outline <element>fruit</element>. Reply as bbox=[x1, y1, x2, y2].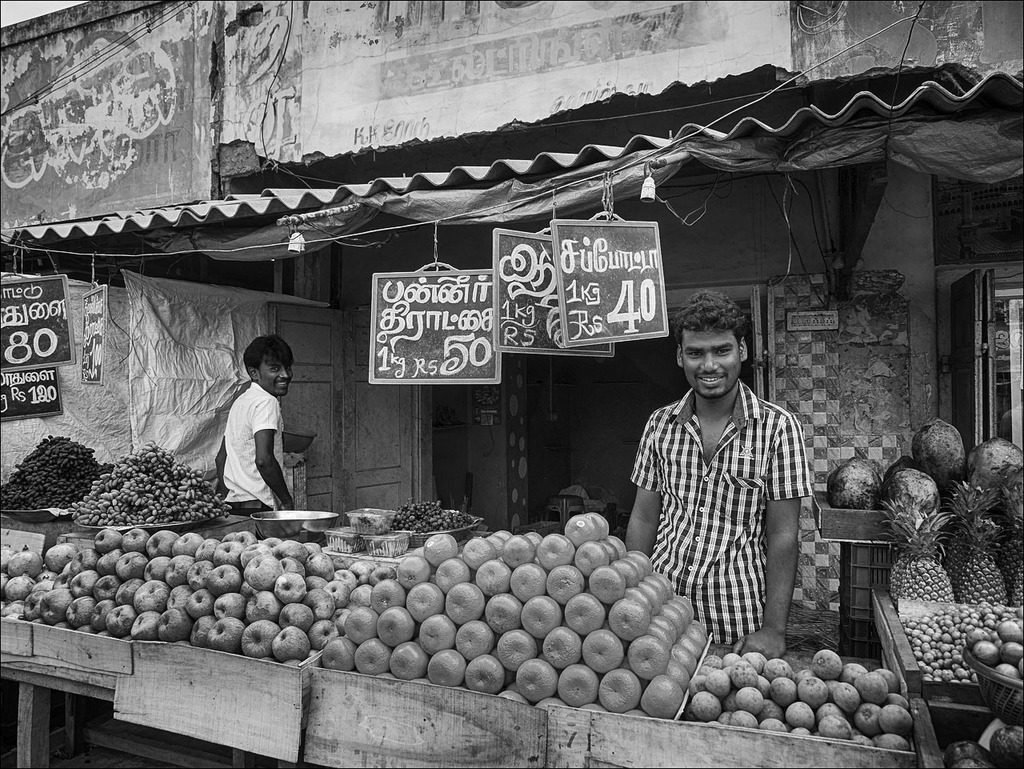
bbox=[832, 464, 878, 503].
